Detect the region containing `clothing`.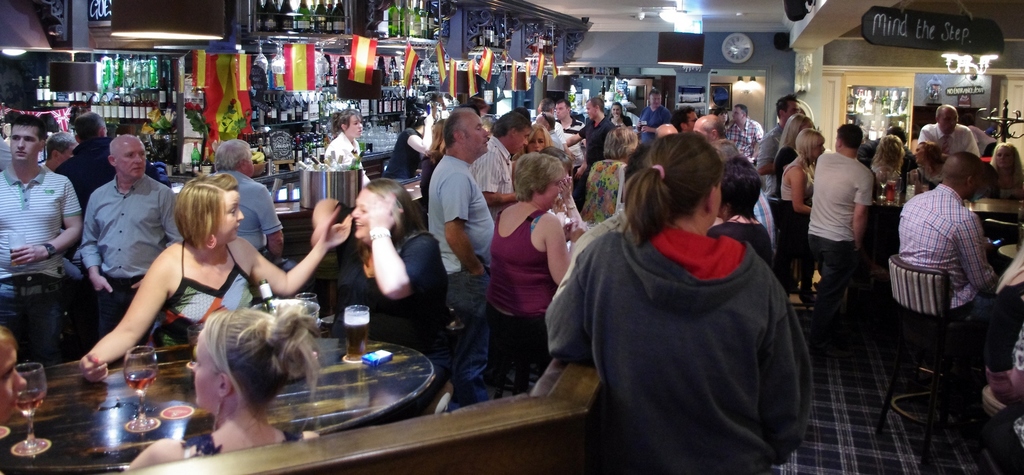
bbox=[0, 167, 65, 297].
